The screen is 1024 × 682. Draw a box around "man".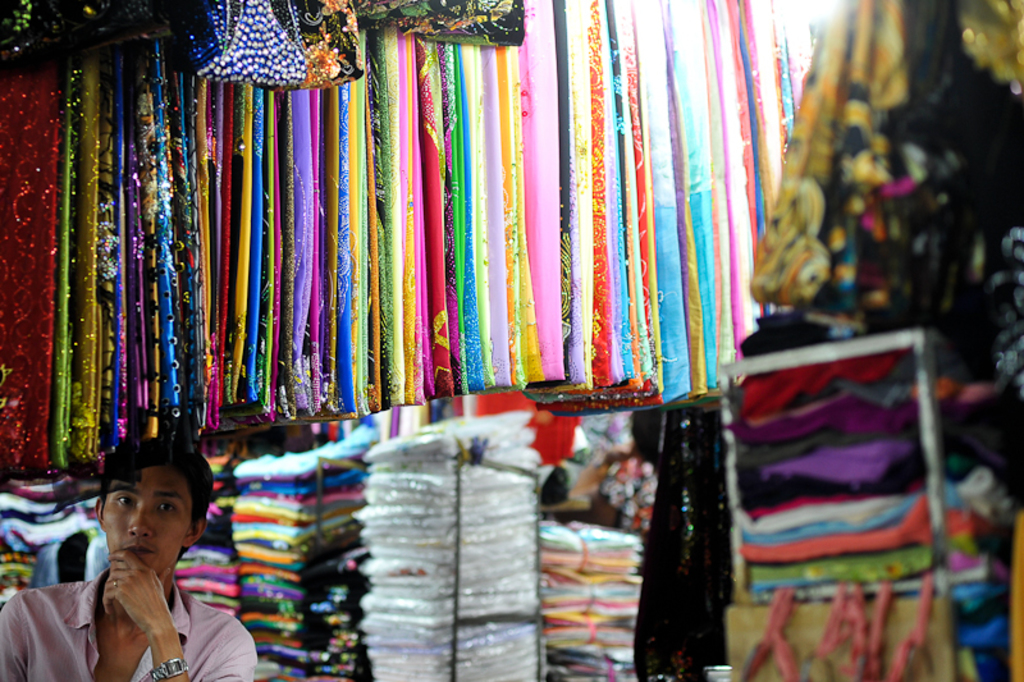
(20,454,297,681).
